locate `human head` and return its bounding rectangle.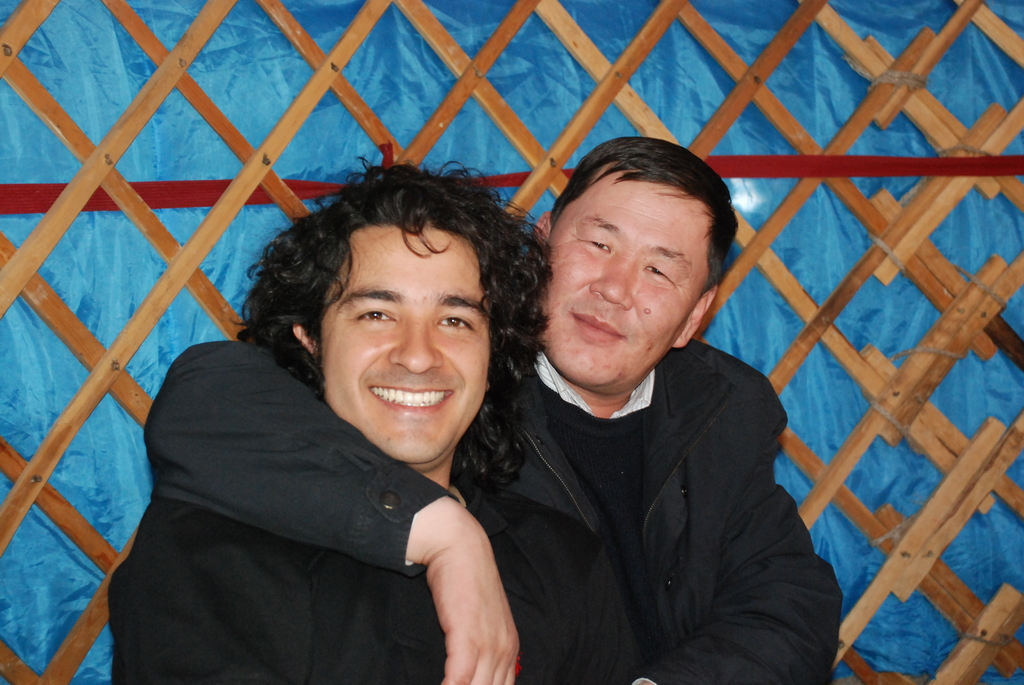
534, 143, 735, 384.
